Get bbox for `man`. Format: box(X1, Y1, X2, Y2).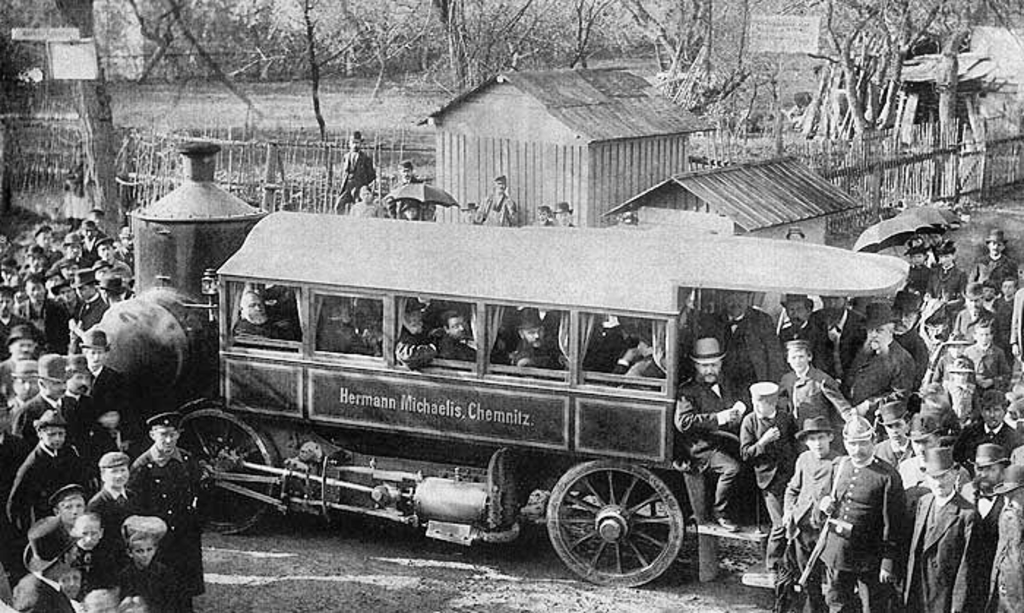
box(396, 202, 429, 218).
